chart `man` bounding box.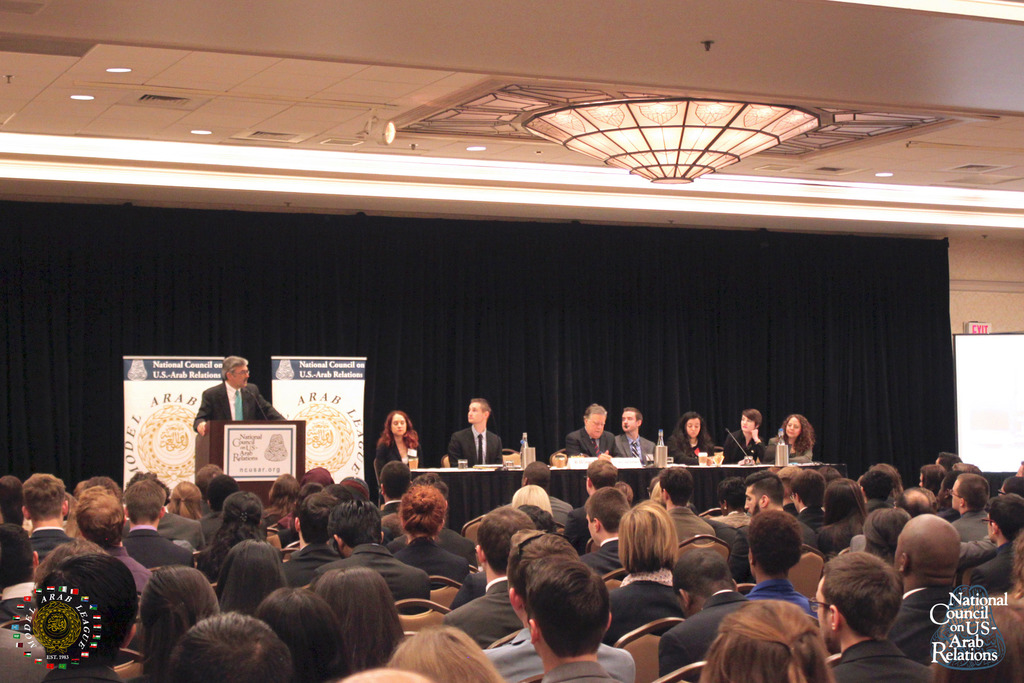
Charted: locate(444, 398, 500, 465).
